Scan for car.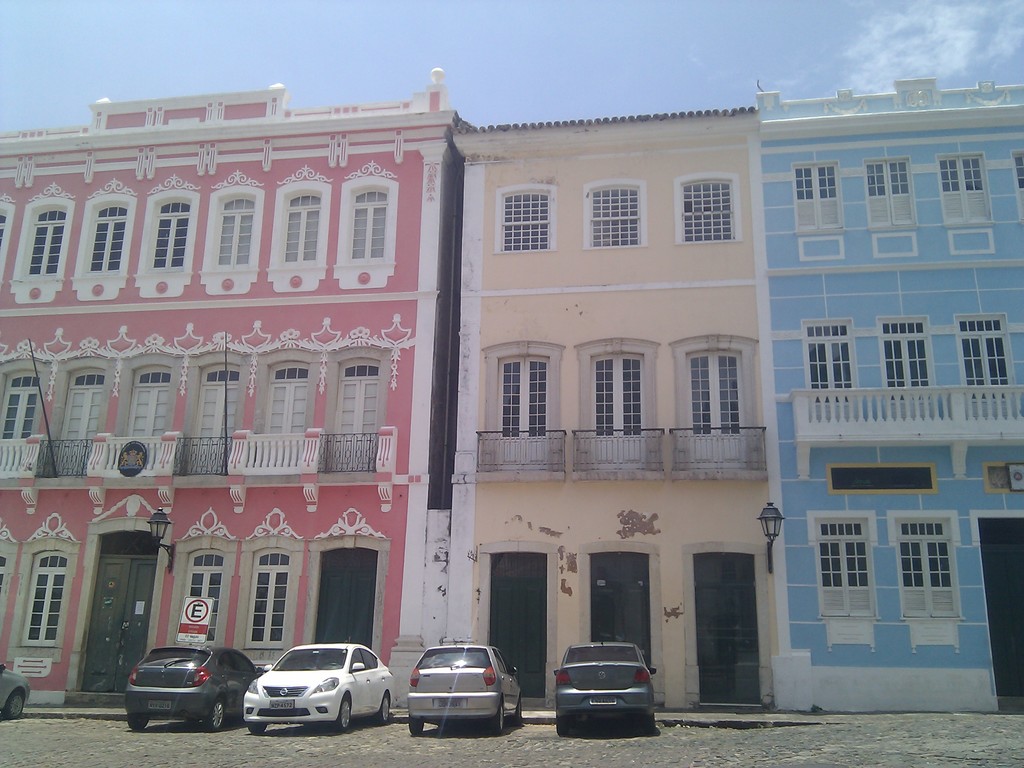
Scan result: bbox=[0, 667, 29, 719].
